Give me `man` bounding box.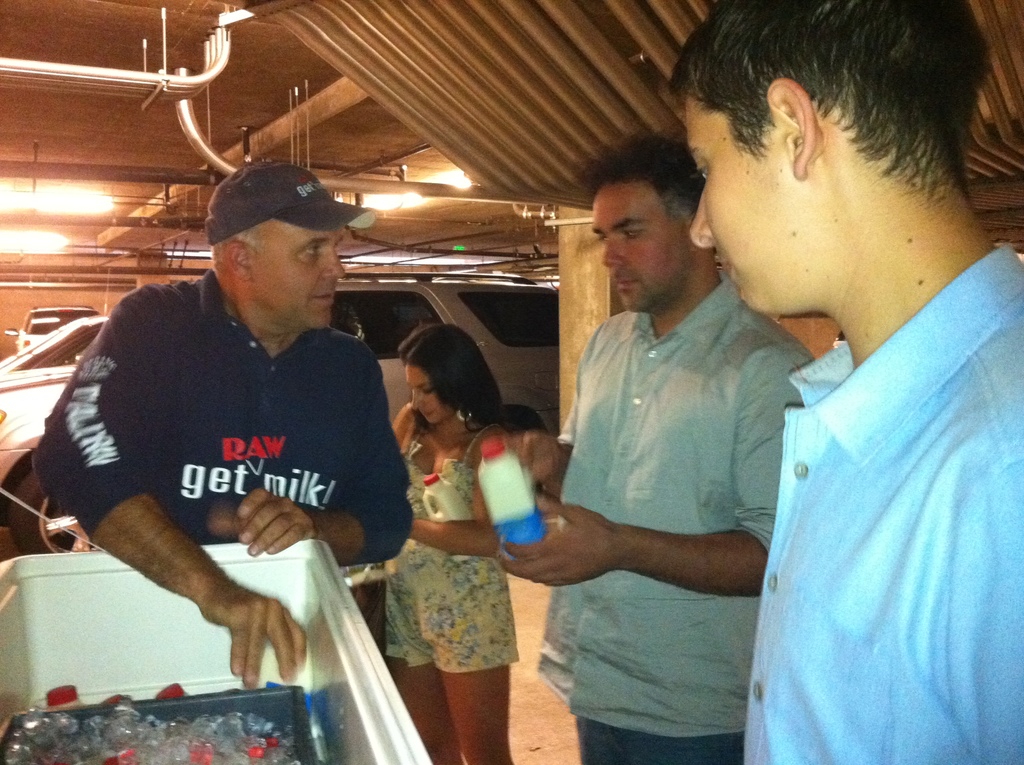
region(670, 1, 1023, 764).
